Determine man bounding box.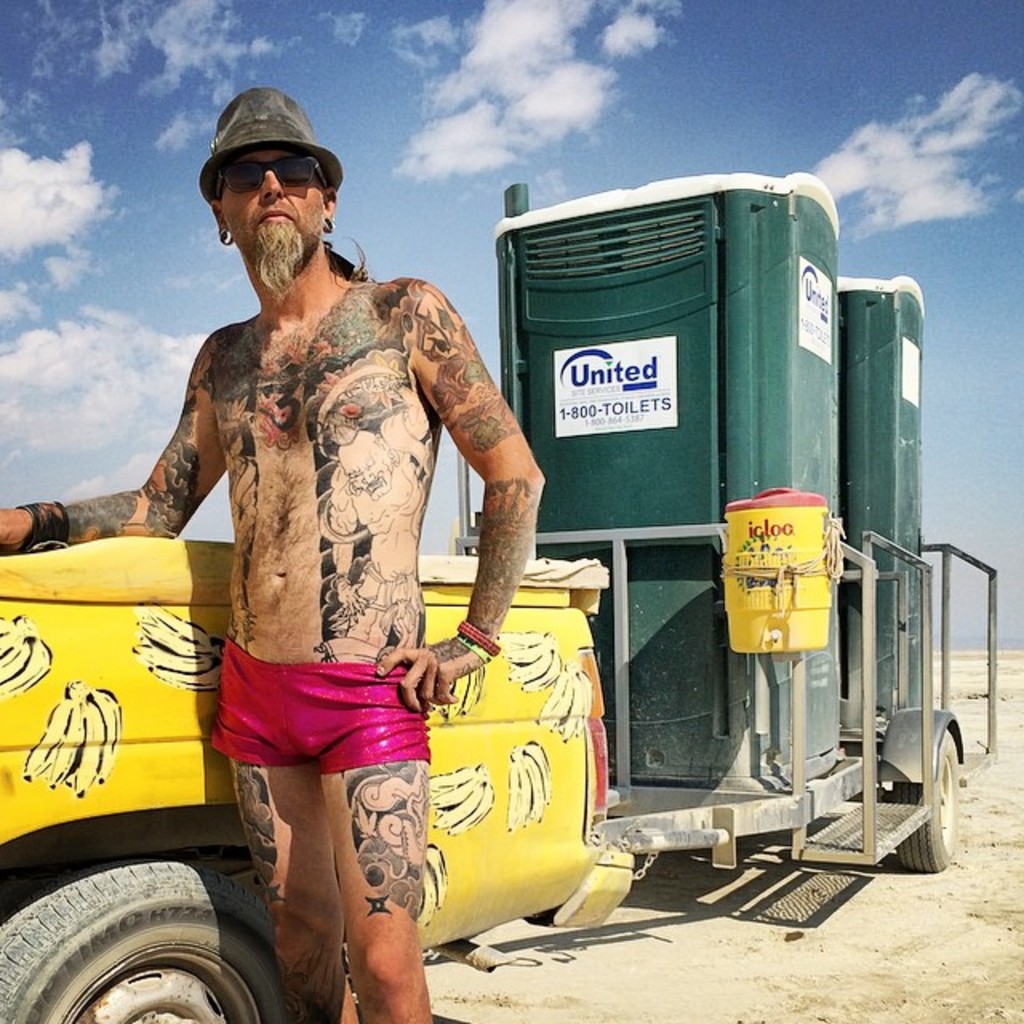
Determined: <box>80,88,568,1023</box>.
